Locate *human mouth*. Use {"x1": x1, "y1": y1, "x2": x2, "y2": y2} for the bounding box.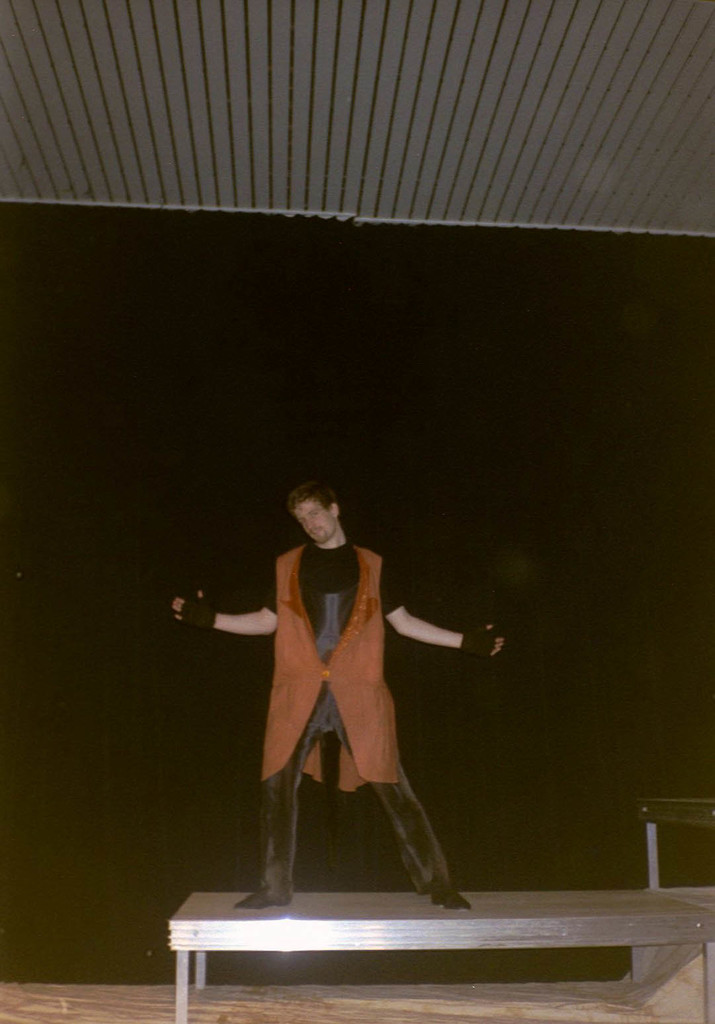
{"x1": 312, "y1": 528, "x2": 325, "y2": 536}.
